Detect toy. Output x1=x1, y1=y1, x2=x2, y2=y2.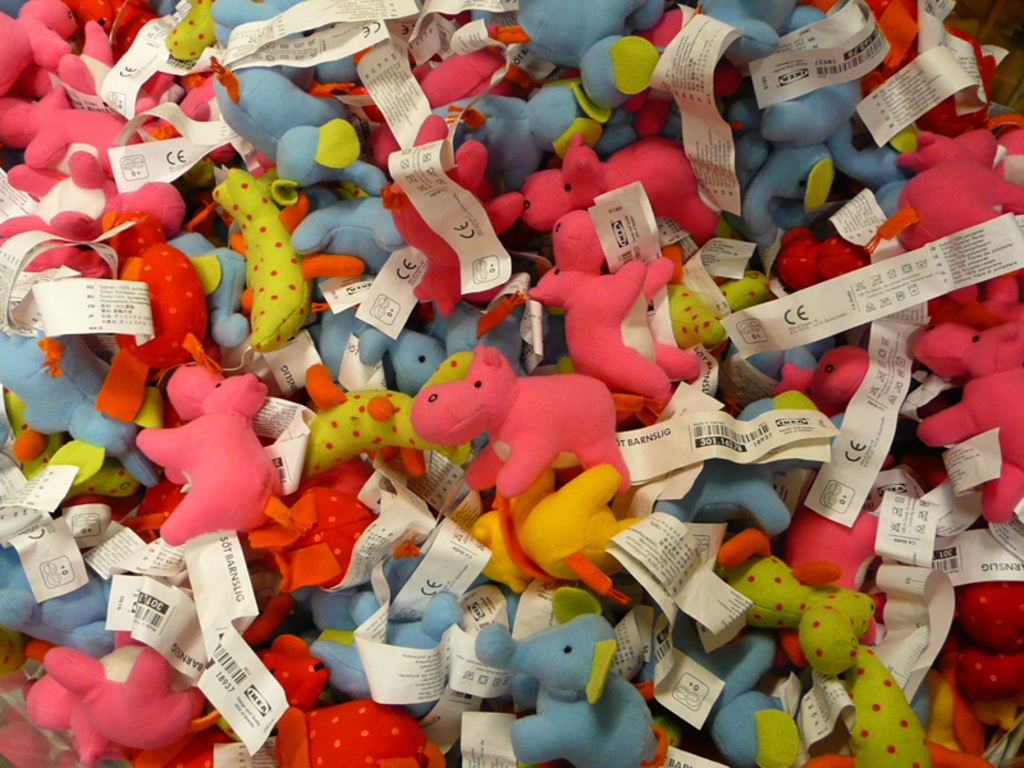
x1=0, y1=315, x2=172, y2=489.
